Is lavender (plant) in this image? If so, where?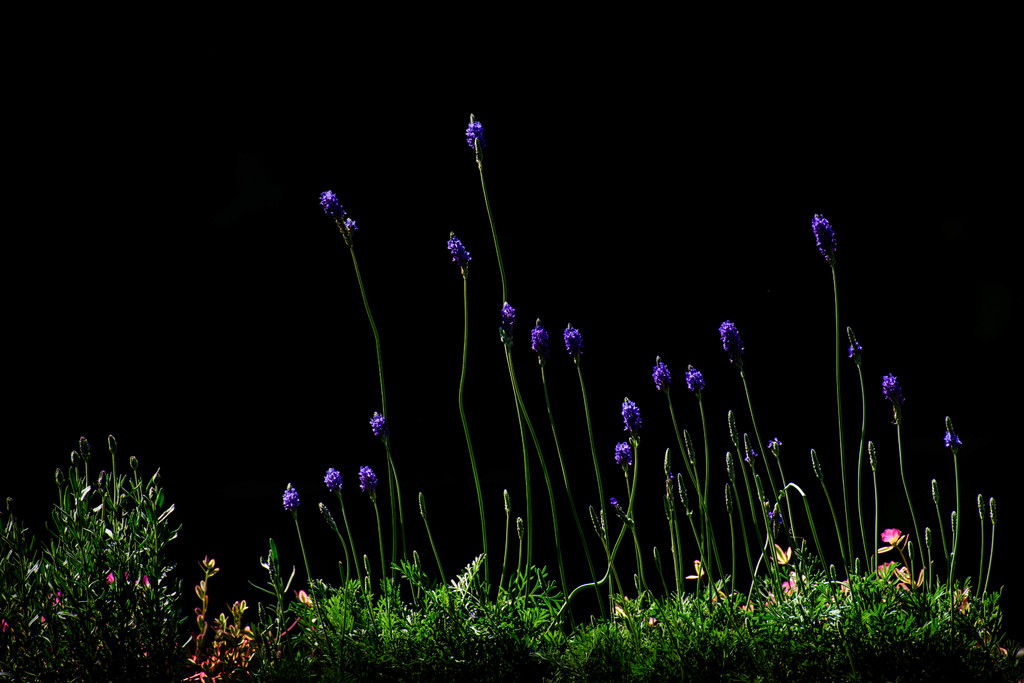
Yes, at <bbox>469, 113, 482, 152</bbox>.
